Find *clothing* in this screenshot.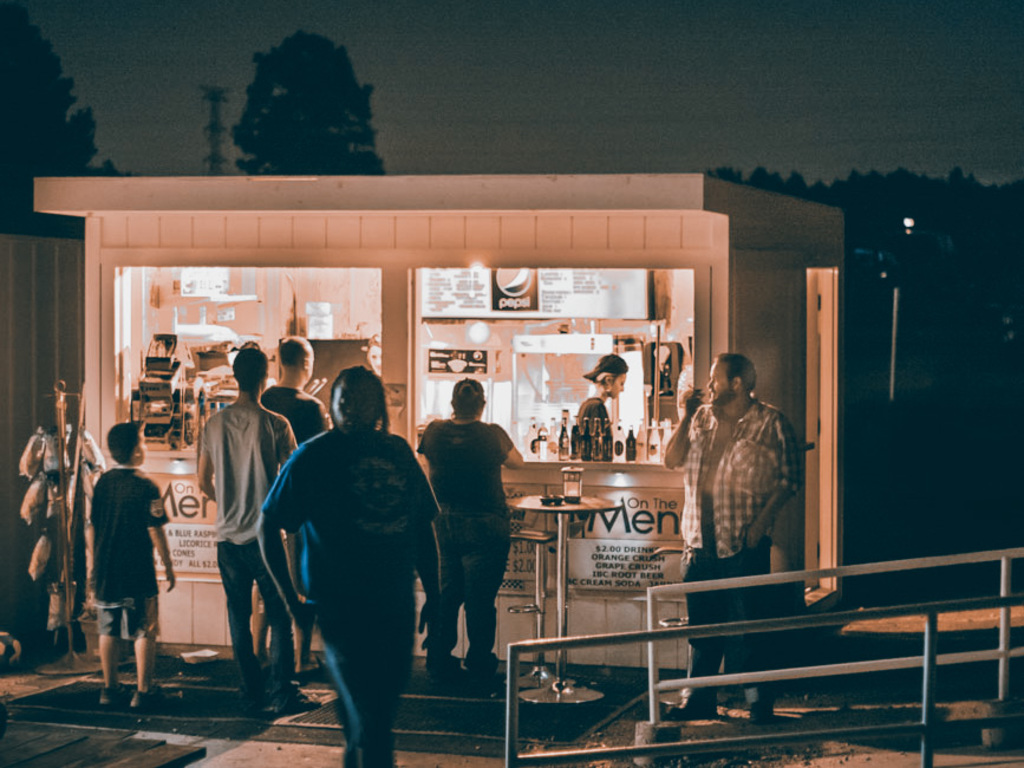
The bounding box for *clothing* is left=196, top=403, right=307, bottom=704.
